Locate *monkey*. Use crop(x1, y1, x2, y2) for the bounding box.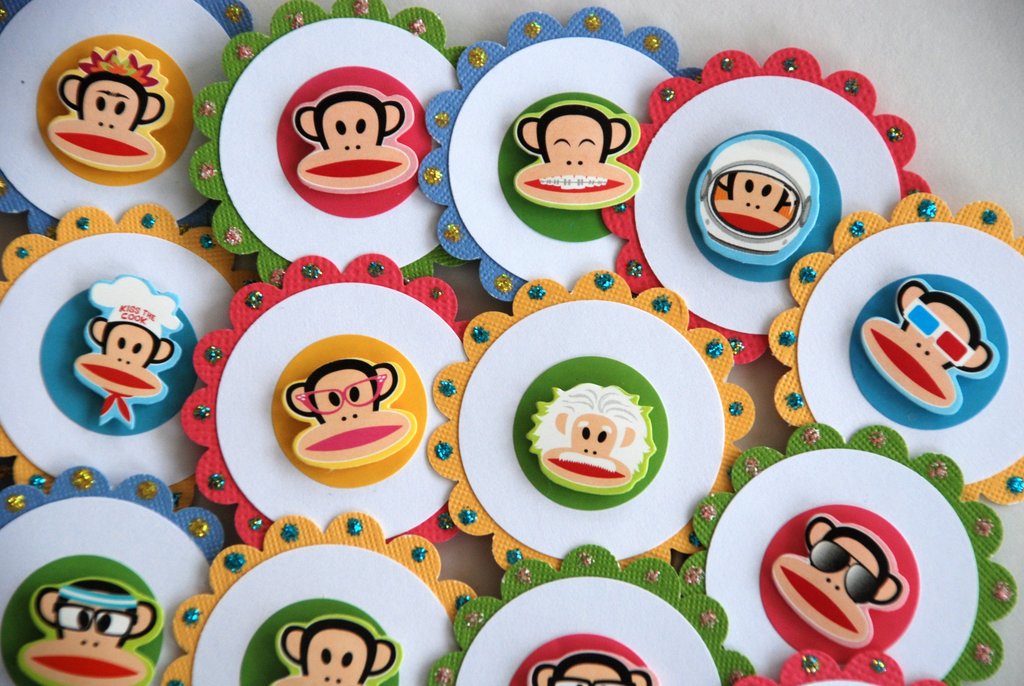
crop(42, 43, 184, 172).
